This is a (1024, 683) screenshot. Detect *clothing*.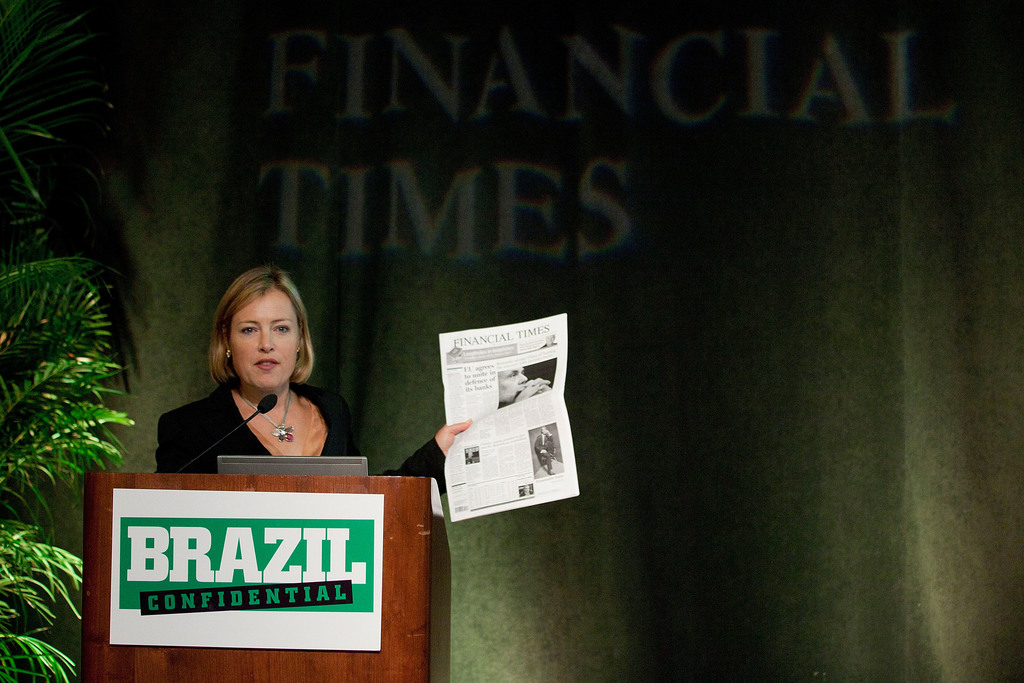
[160, 375, 451, 495].
